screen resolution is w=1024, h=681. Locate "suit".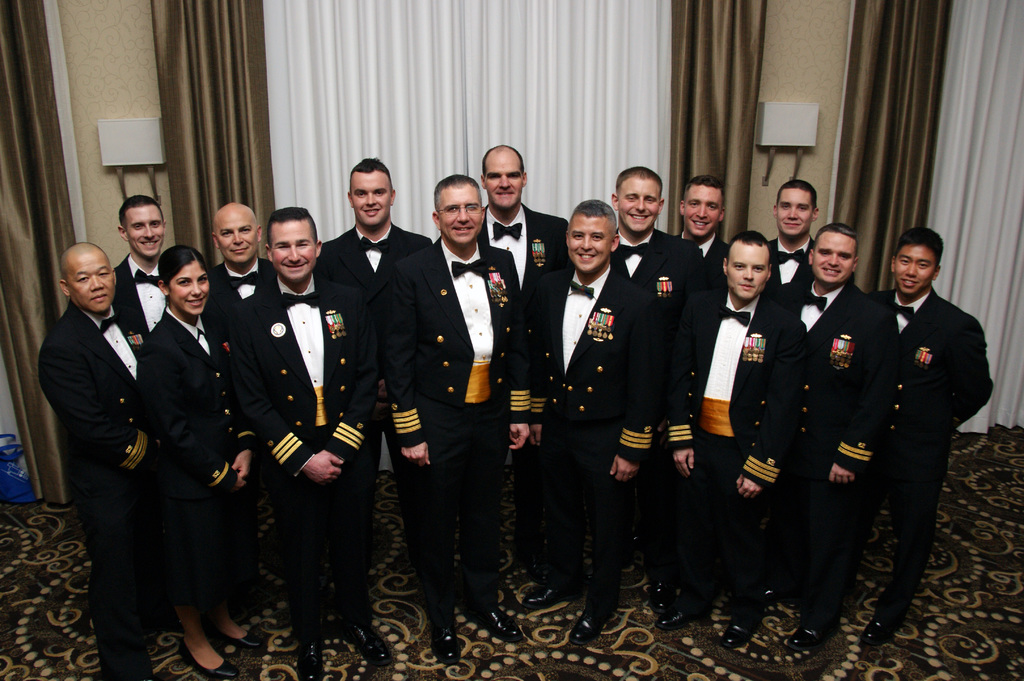
bbox(606, 229, 708, 305).
